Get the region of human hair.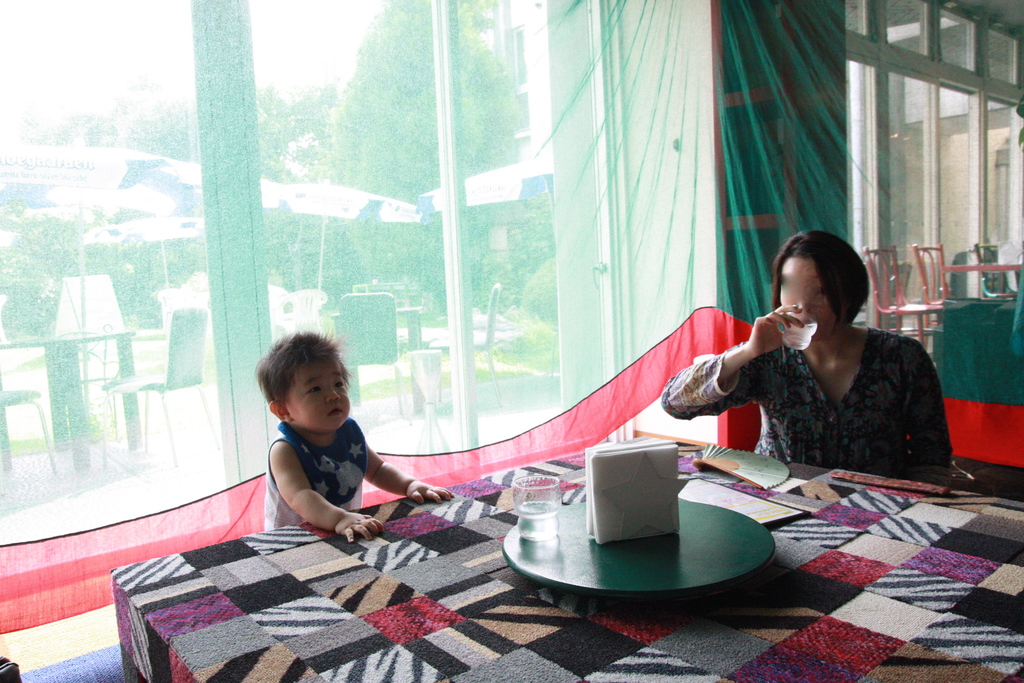
left=787, top=238, right=876, bottom=341.
